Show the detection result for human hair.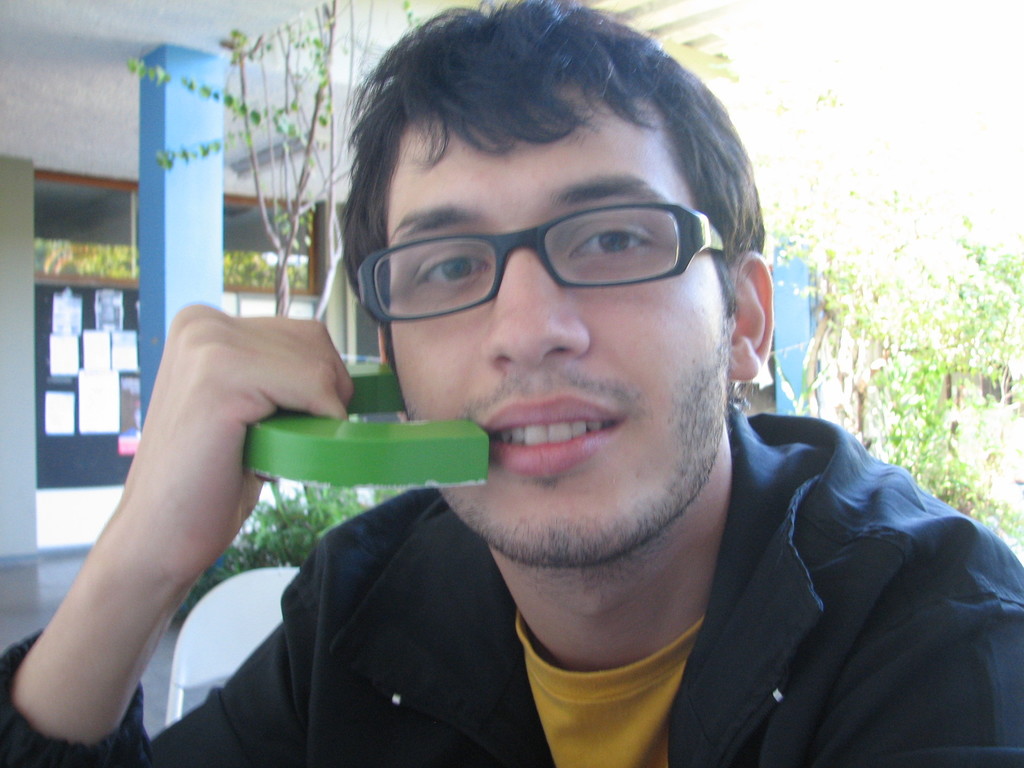
<bbox>314, 5, 747, 351</bbox>.
